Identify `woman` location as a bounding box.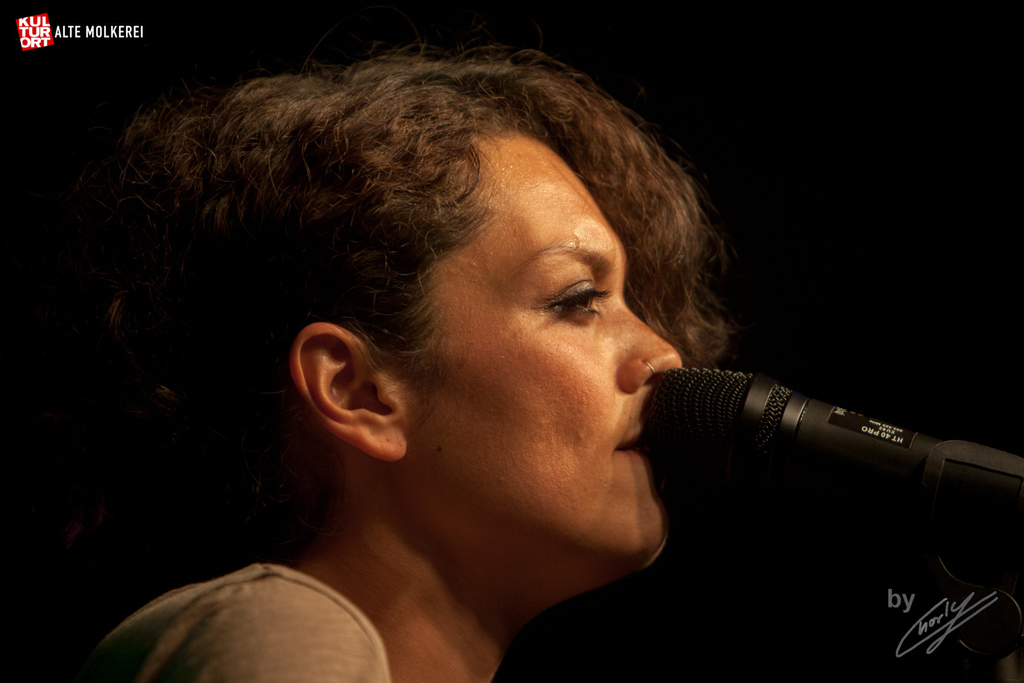
Rect(65, 49, 739, 682).
